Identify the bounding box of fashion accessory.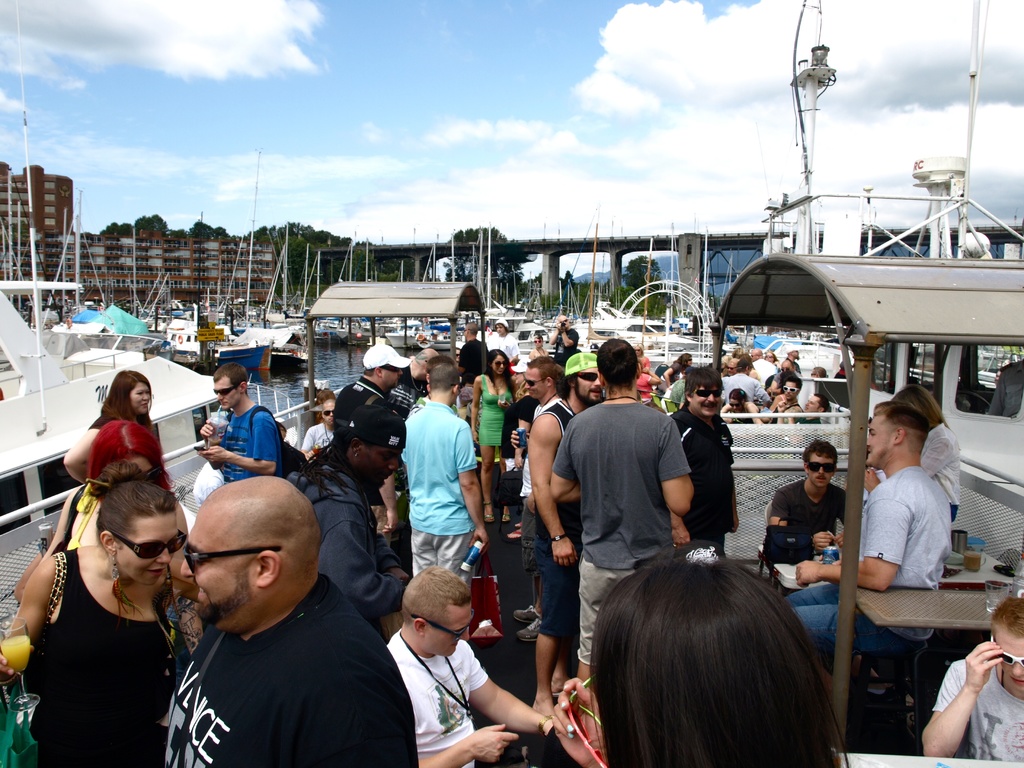
locate(569, 726, 573, 730).
